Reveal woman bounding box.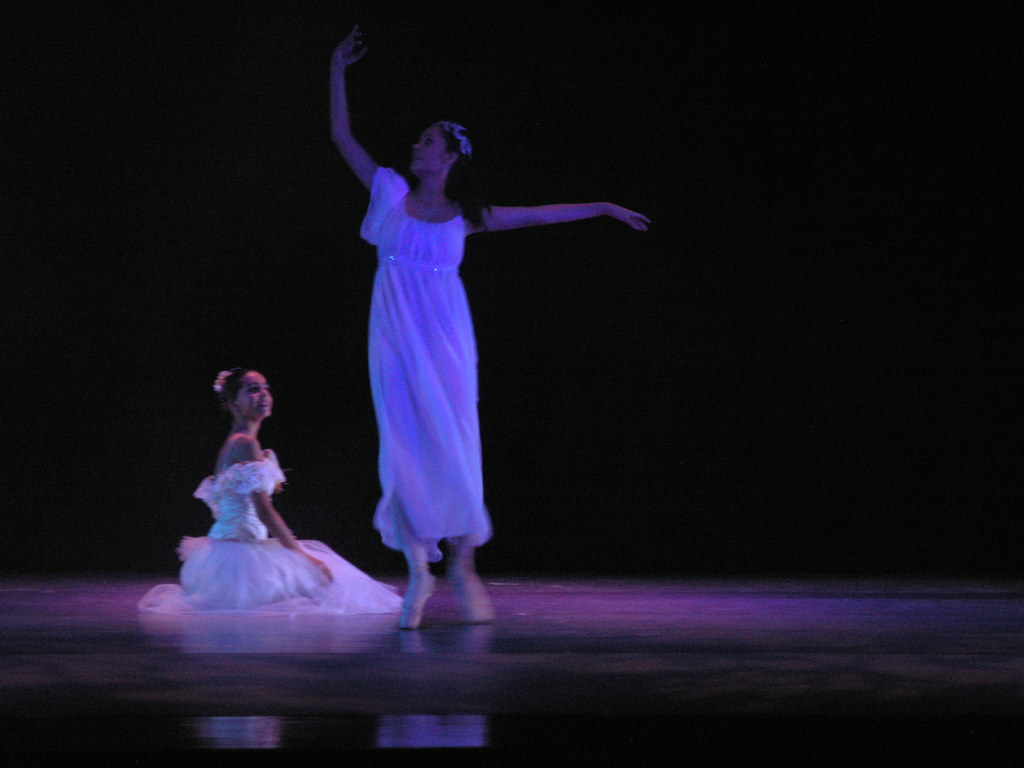
Revealed: l=134, t=367, r=404, b=615.
